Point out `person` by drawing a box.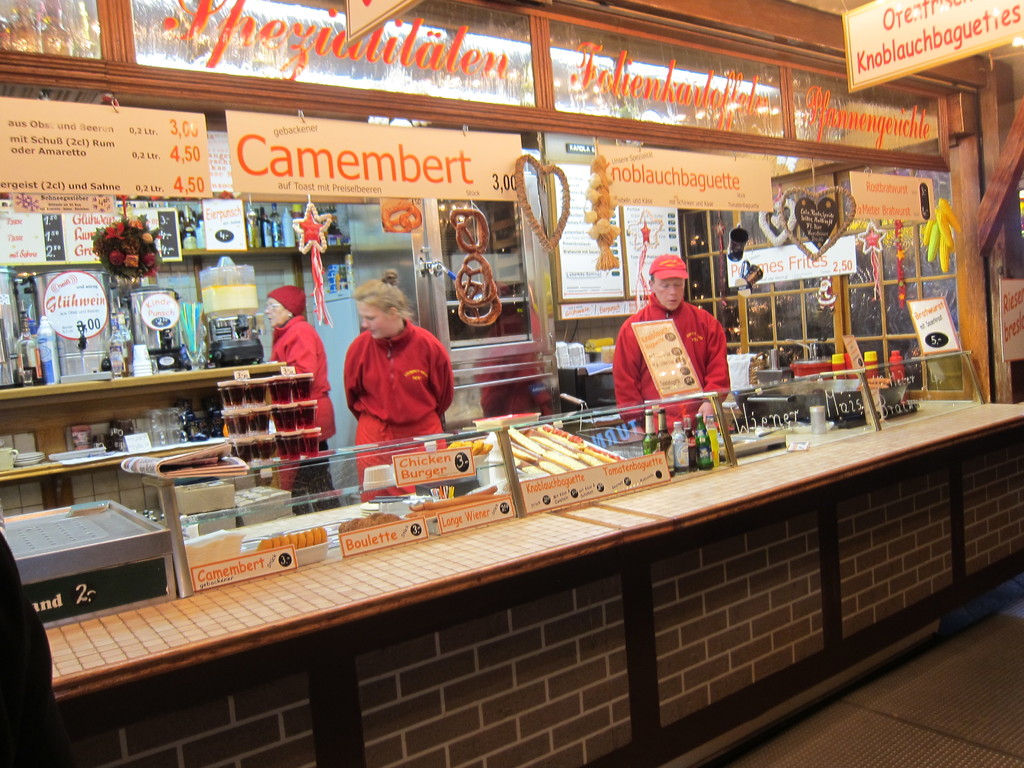
<region>339, 268, 456, 502</region>.
